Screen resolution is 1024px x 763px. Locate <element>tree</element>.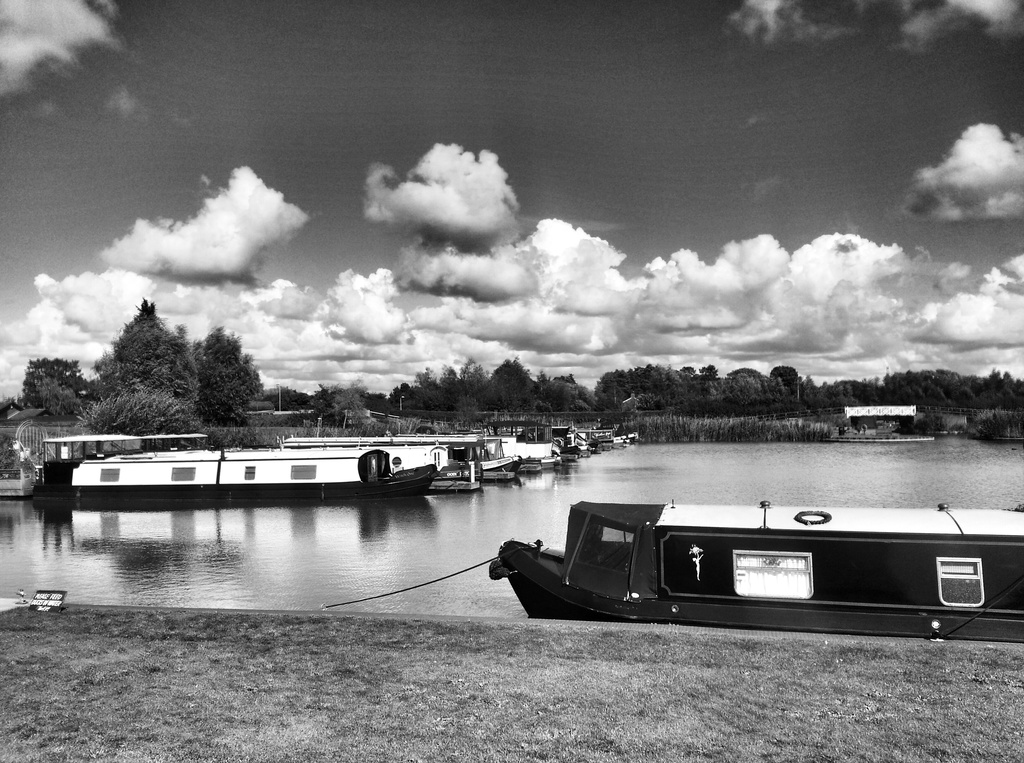
box(21, 355, 95, 407).
